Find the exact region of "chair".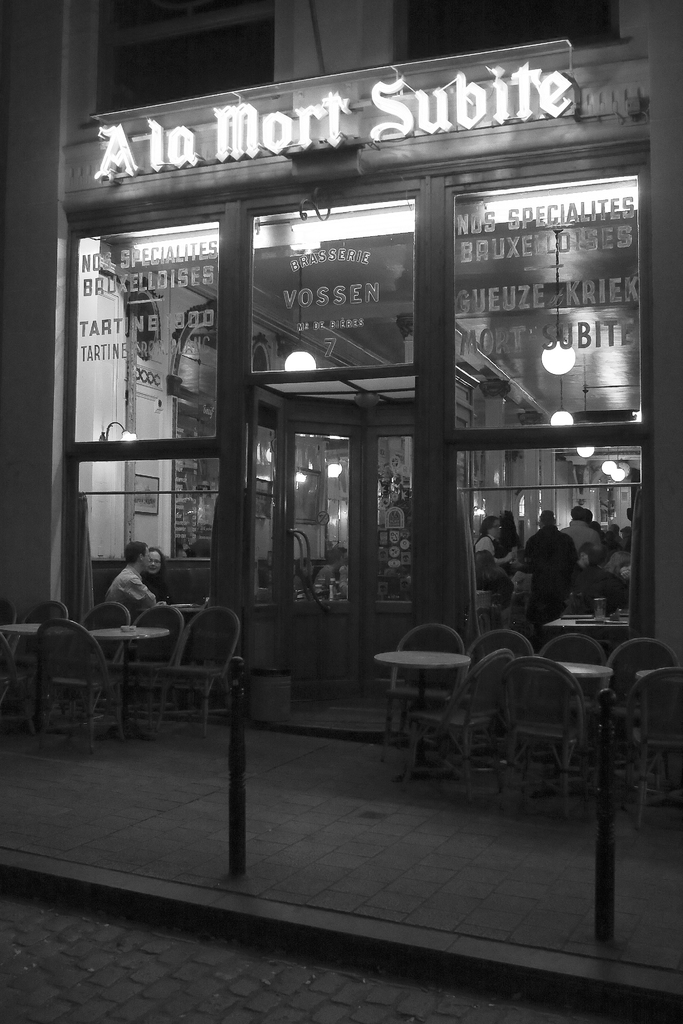
Exact region: bbox=[458, 630, 537, 769].
